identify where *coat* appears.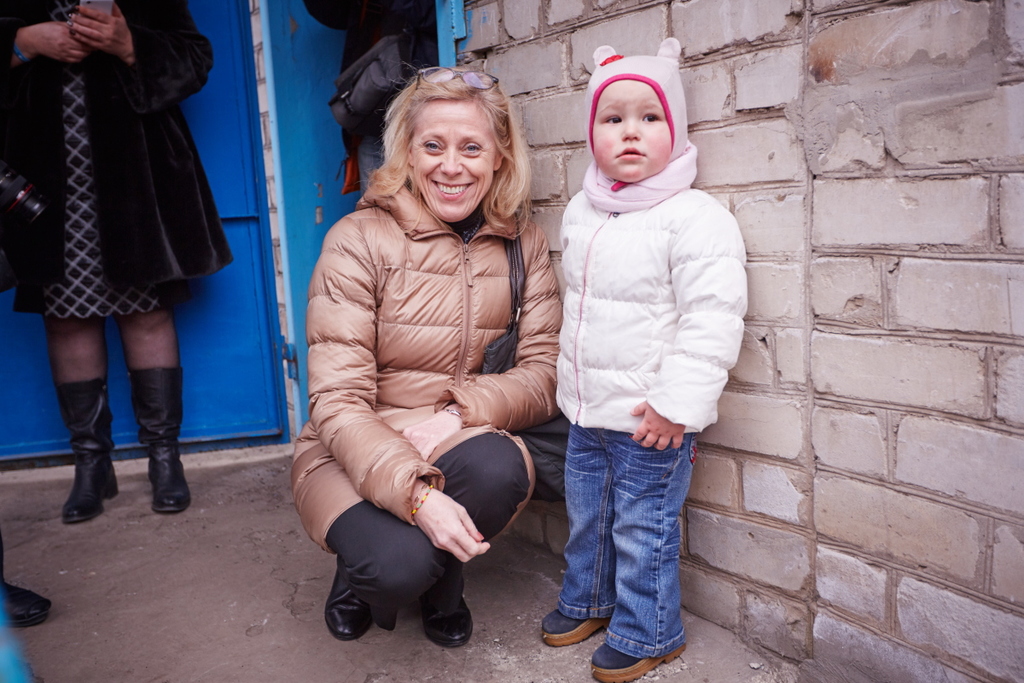
Appears at left=16, top=0, right=219, bottom=349.
